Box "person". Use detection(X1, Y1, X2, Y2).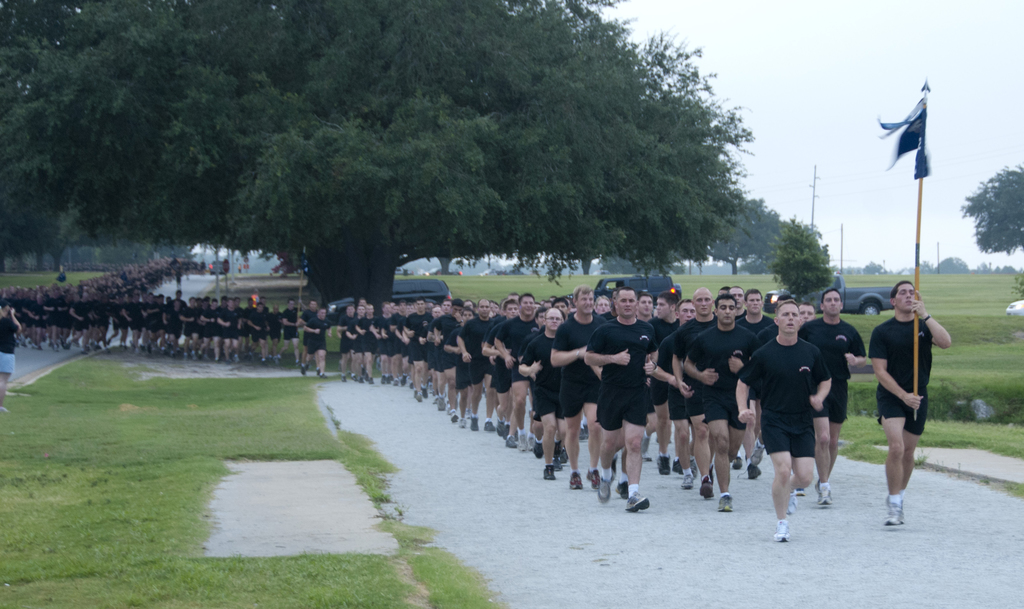
detection(0, 303, 20, 409).
